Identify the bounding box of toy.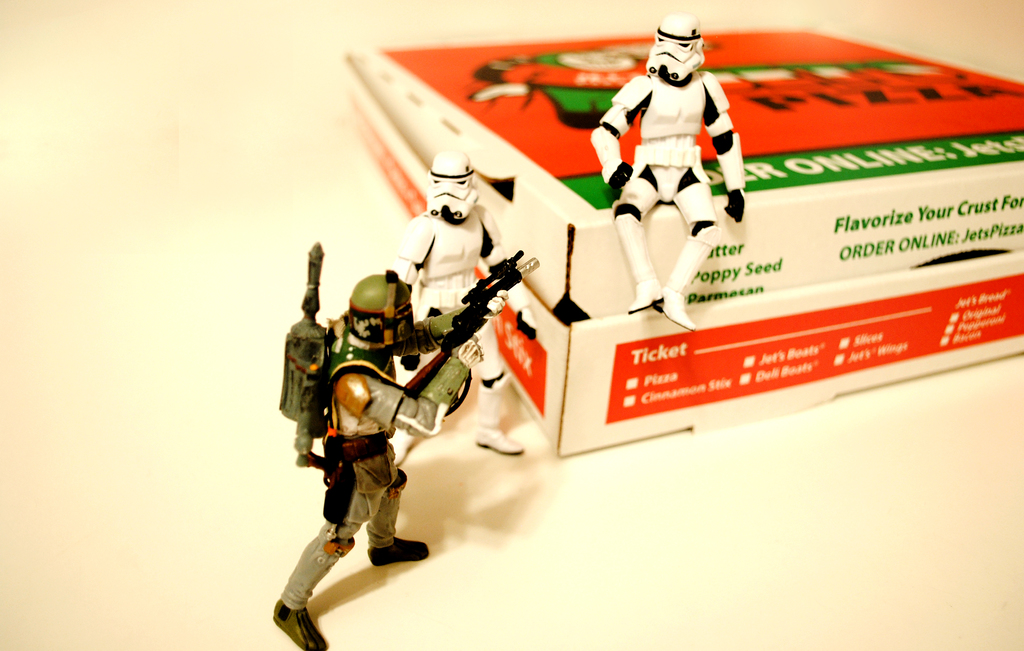
(392, 152, 528, 467).
